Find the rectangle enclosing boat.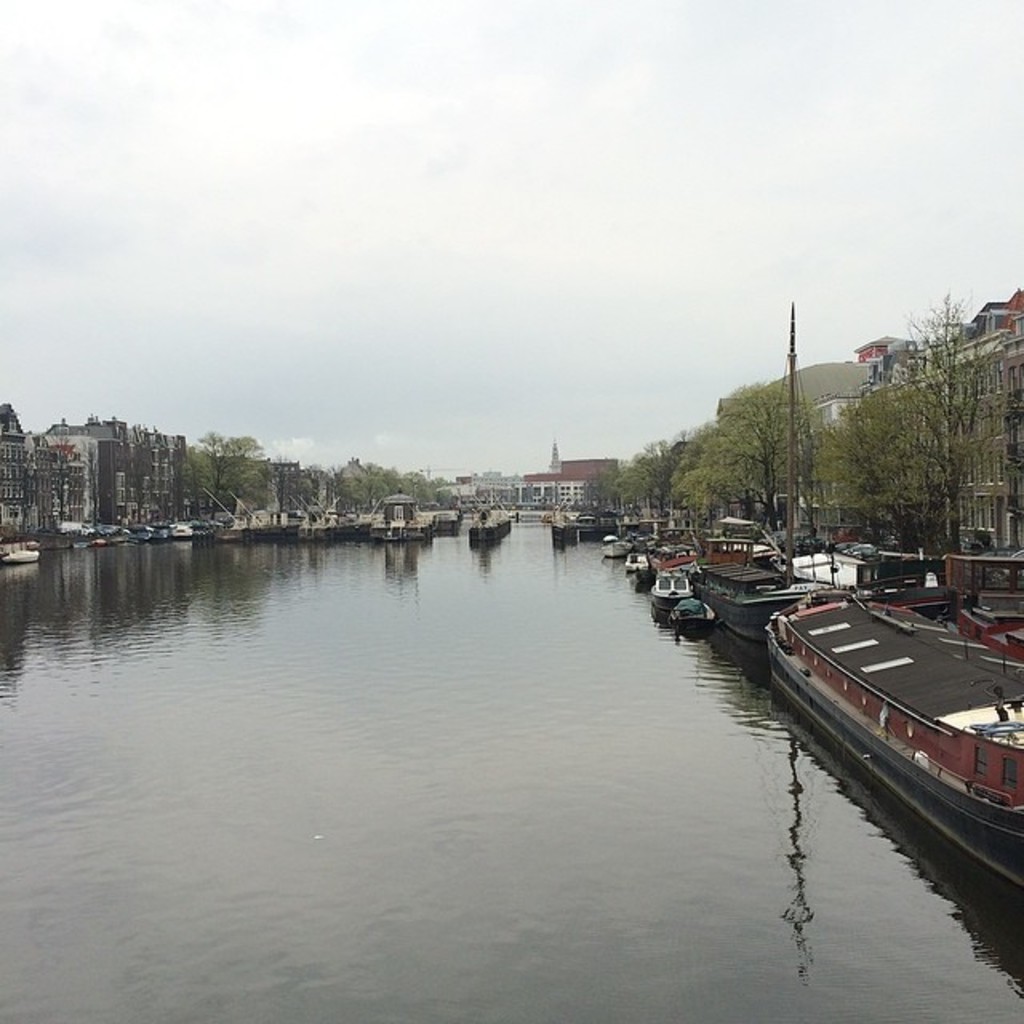
box(659, 565, 709, 638).
